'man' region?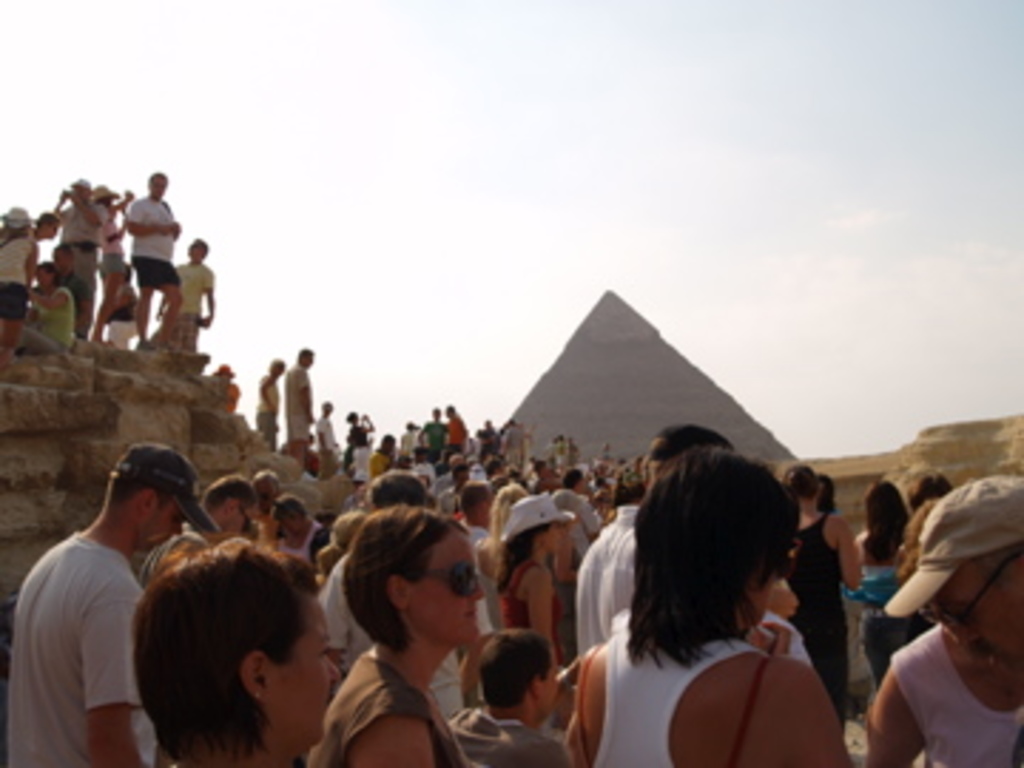
bbox(51, 176, 111, 336)
